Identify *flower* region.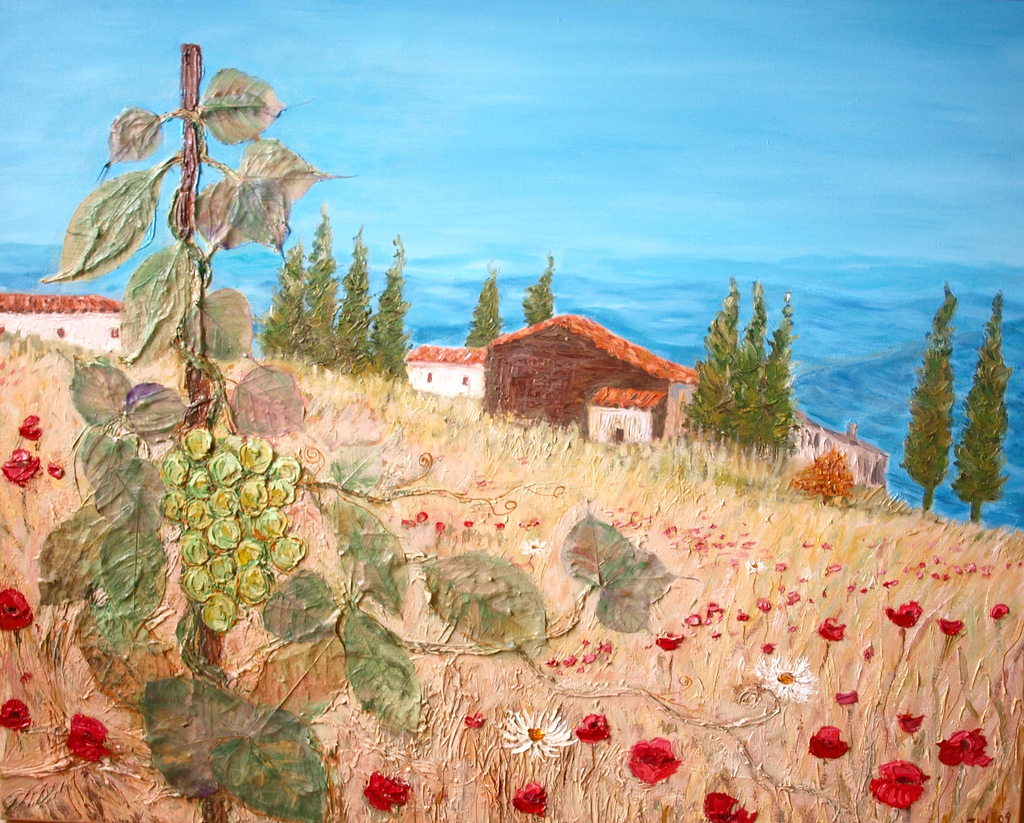
Region: 499 706 575 763.
